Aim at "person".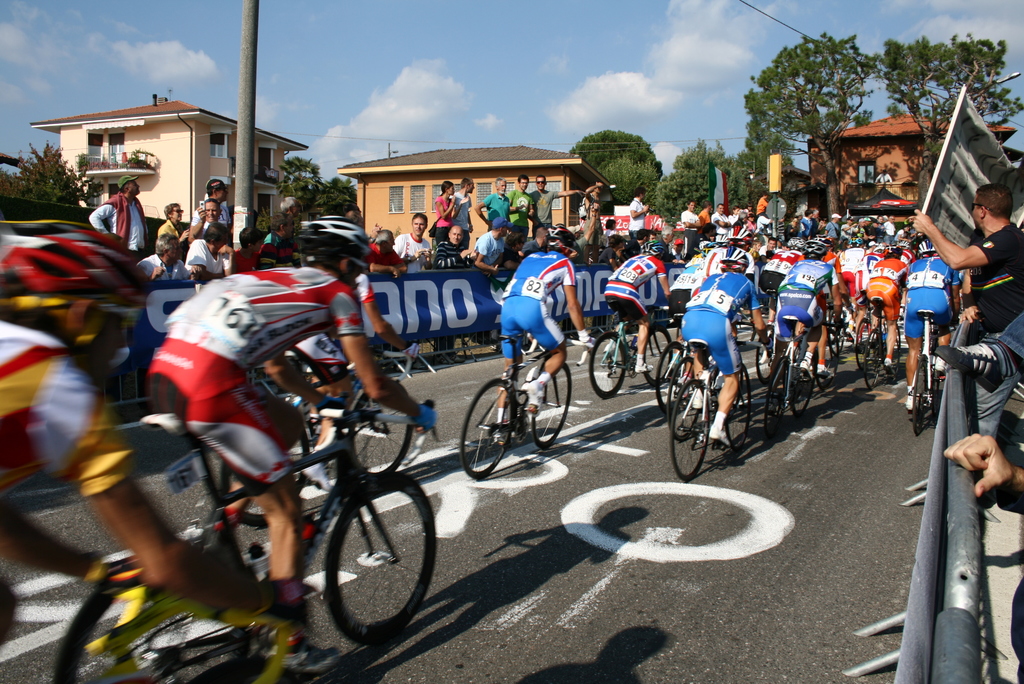
Aimed at 580/174/617/240.
